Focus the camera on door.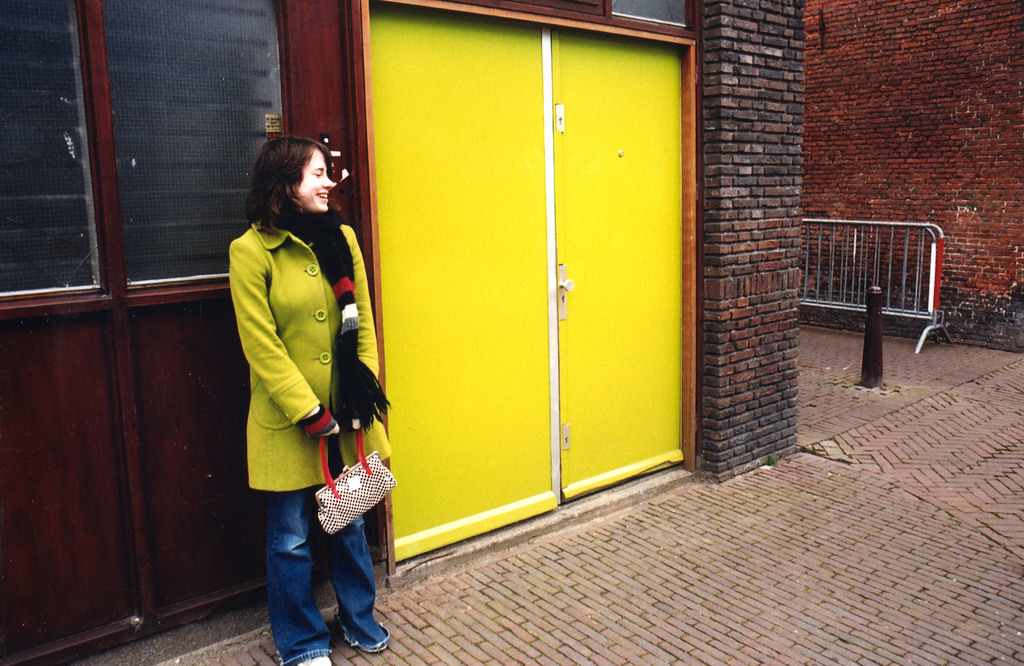
Focus region: locate(387, 0, 668, 507).
